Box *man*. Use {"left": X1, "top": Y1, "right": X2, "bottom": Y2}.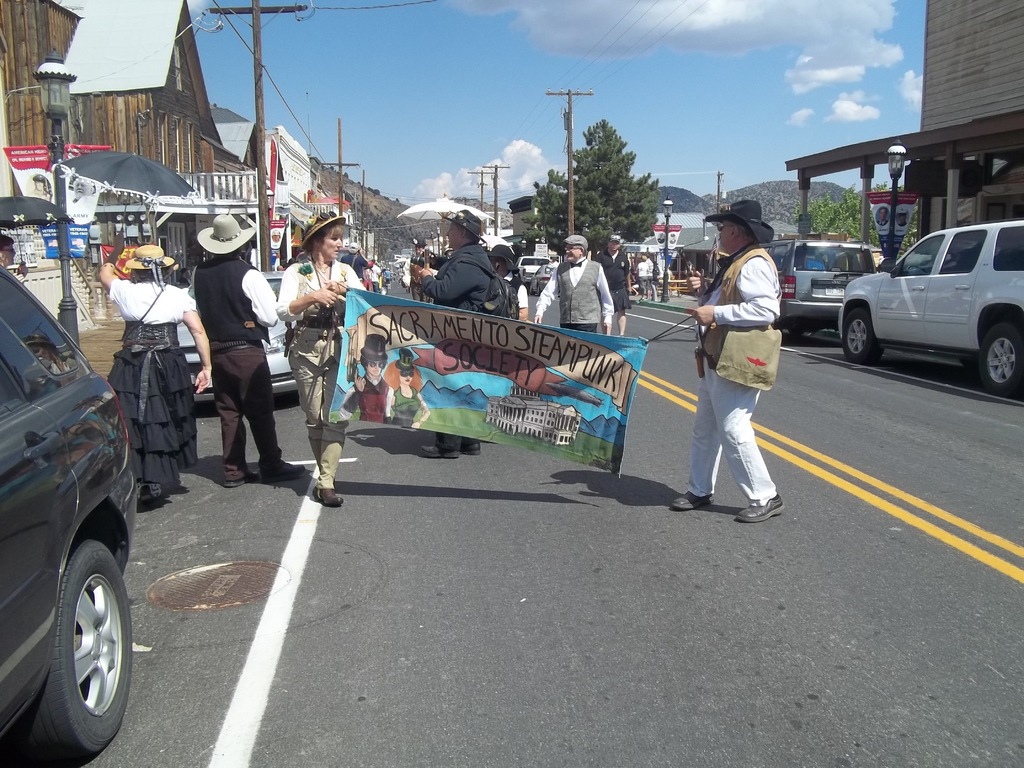
{"left": 687, "top": 200, "right": 801, "bottom": 523}.
